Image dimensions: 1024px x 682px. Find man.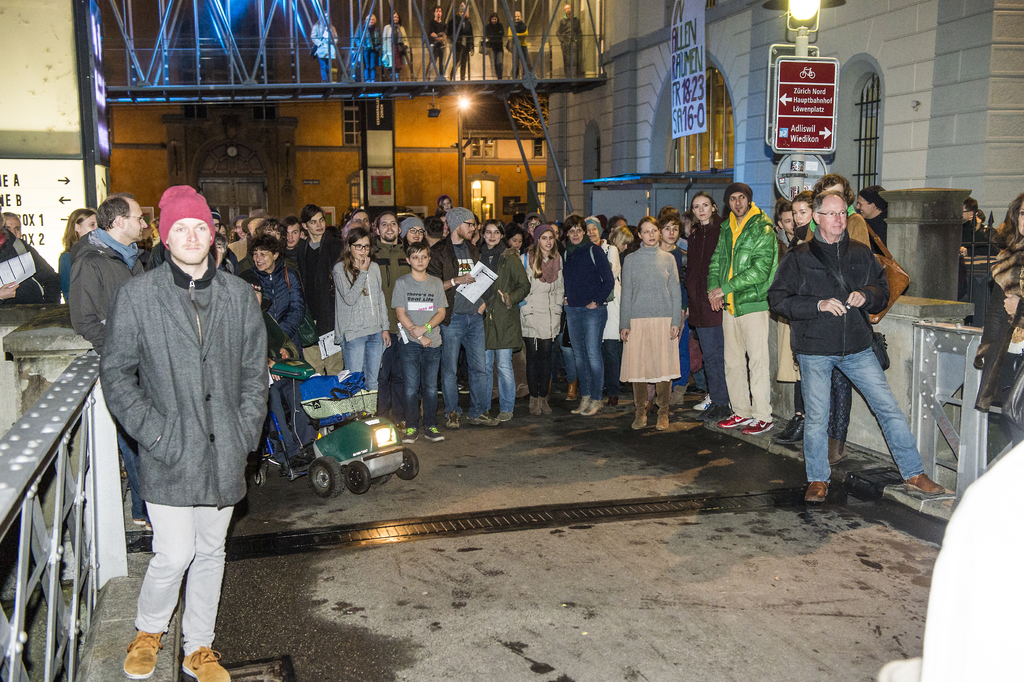
{"left": 210, "top": 213, "right": 225, "bottom": 234}.
